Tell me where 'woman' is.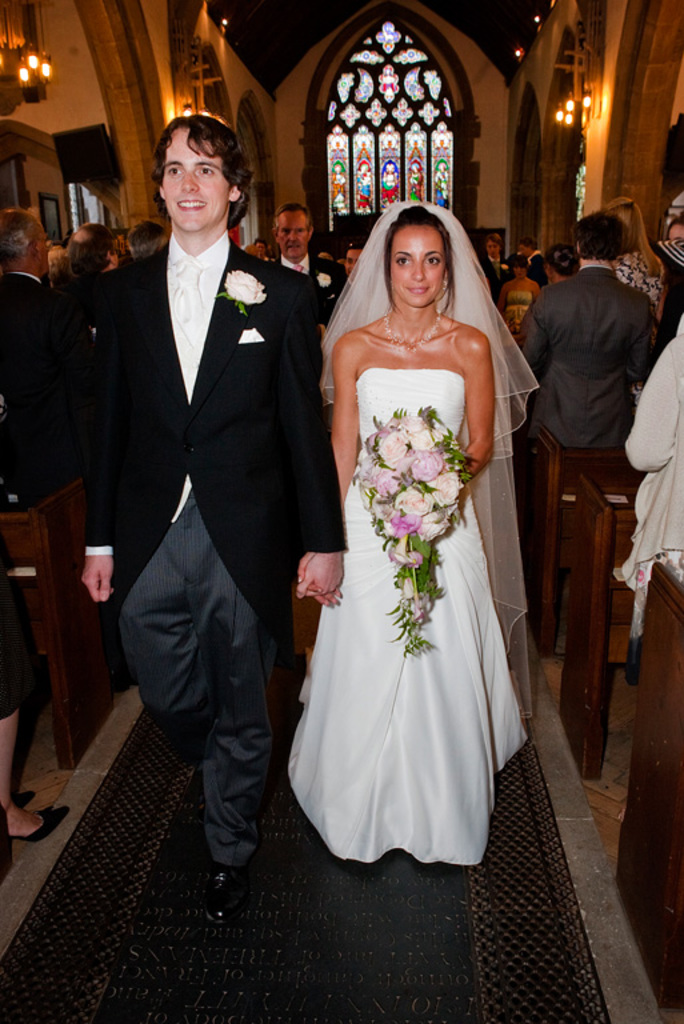
'woman' is at box=[291, 195, 545, 877].
